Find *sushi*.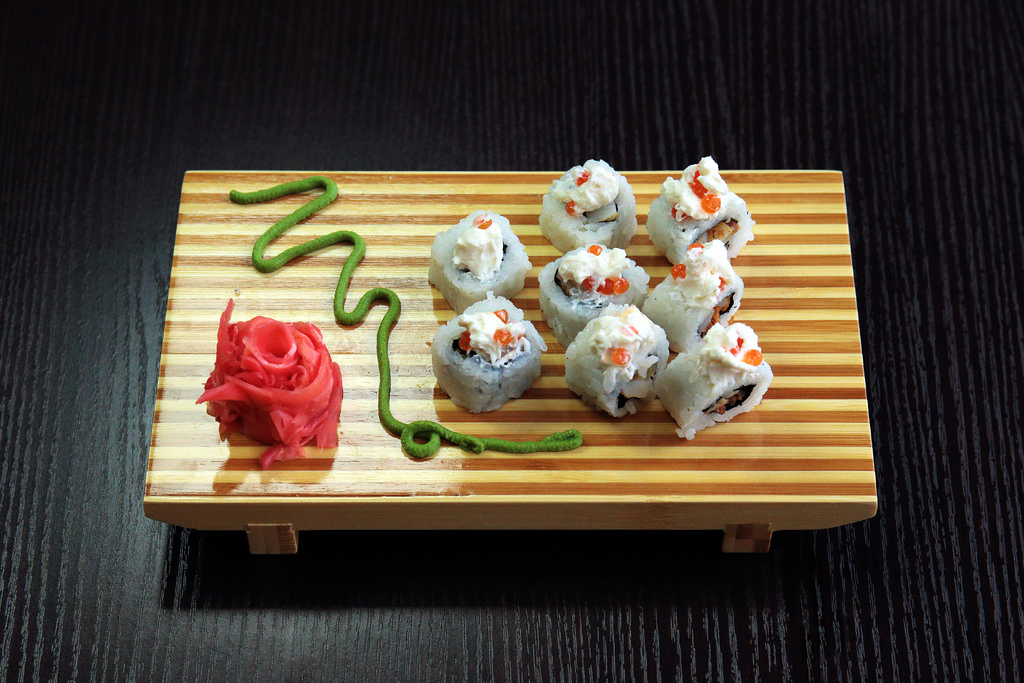
(429, 211, 527, 308).
